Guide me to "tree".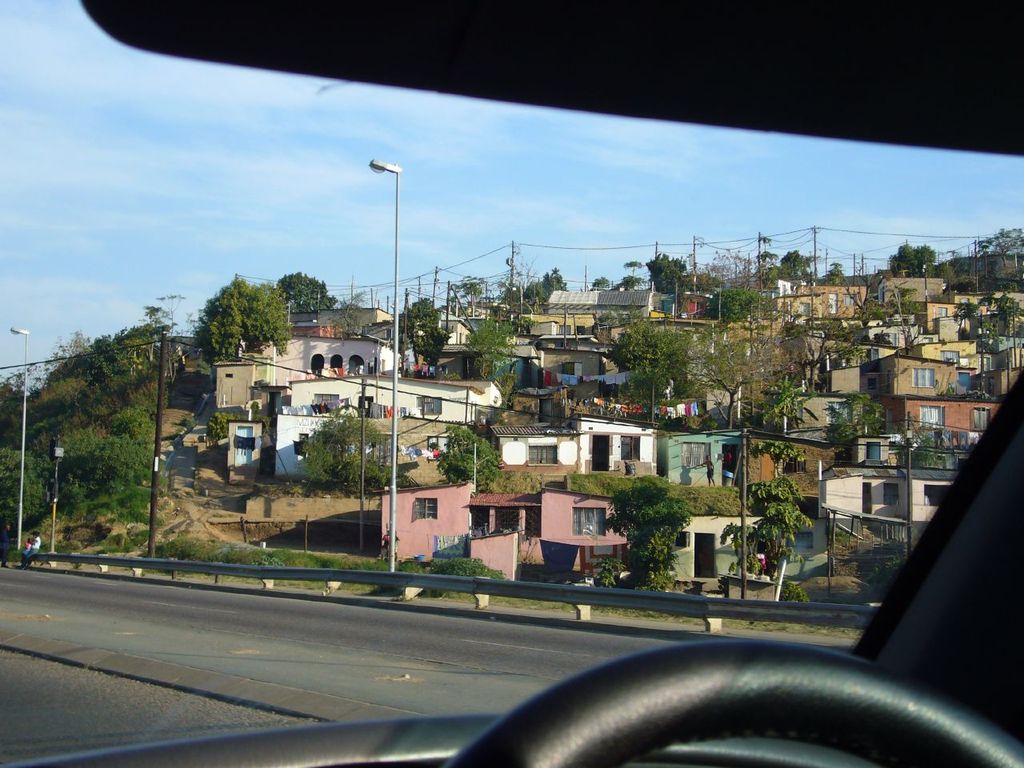
Guidance: bbox(430, 422, 502, 494).
